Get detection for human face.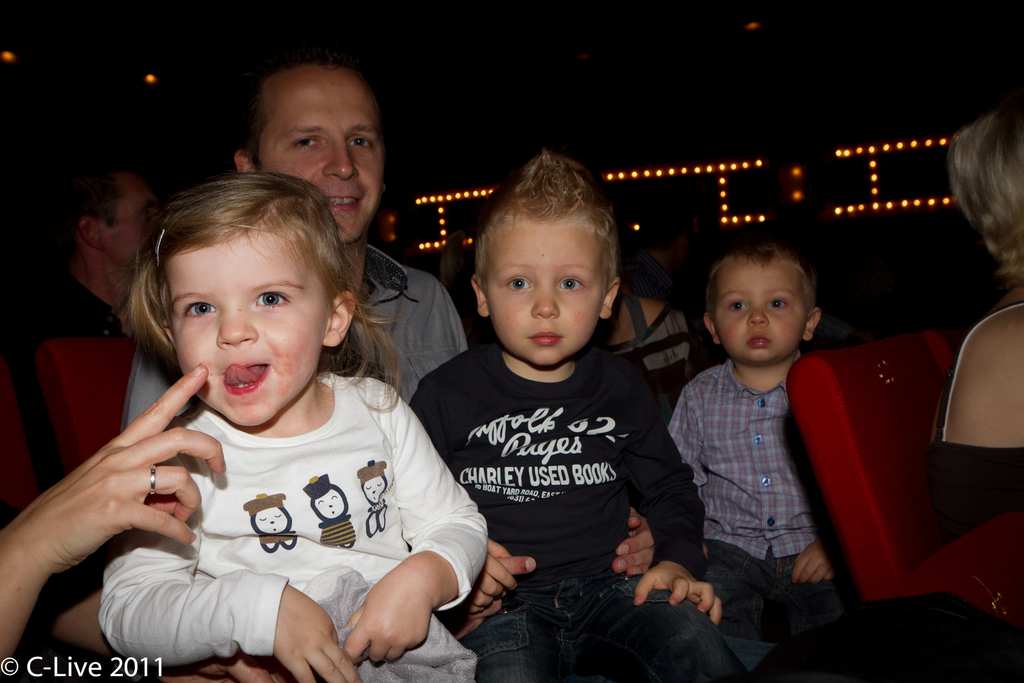
Detection: (172,218,333,434).
